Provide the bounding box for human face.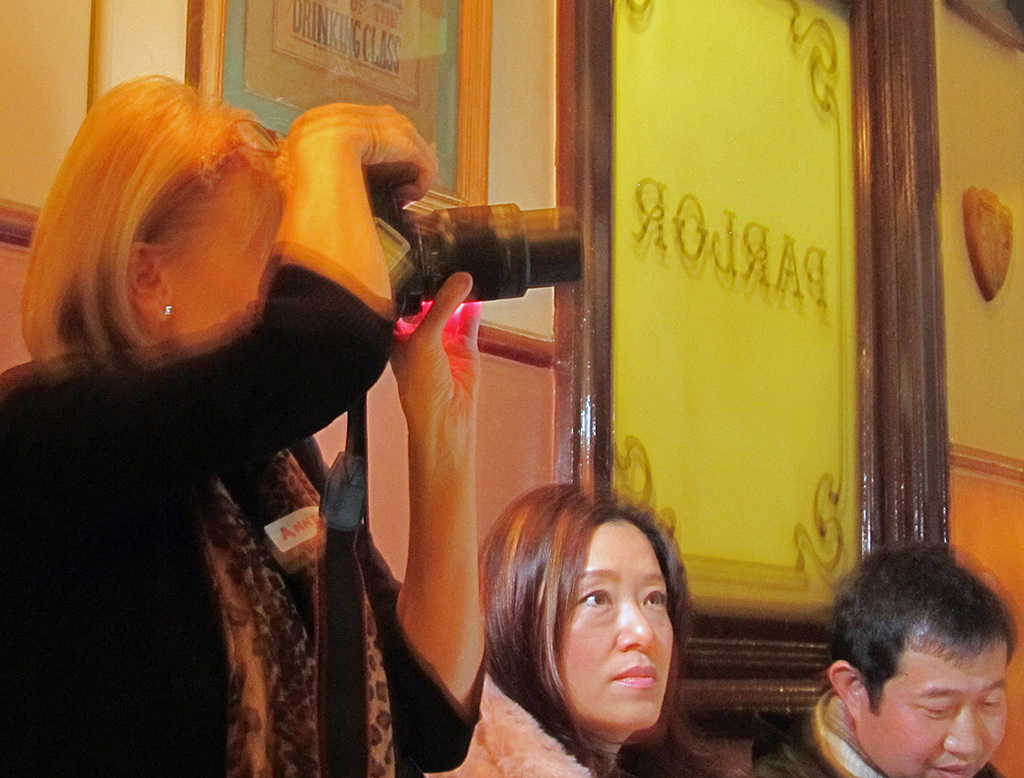
(561,524,673,728).
